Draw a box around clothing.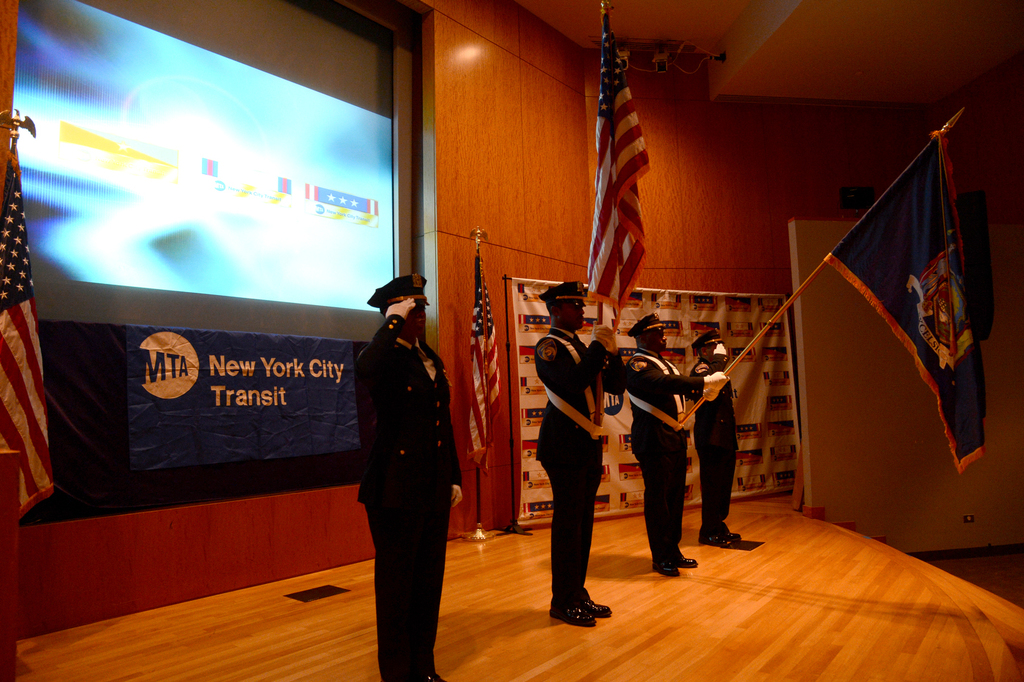
531,330,607,599.
